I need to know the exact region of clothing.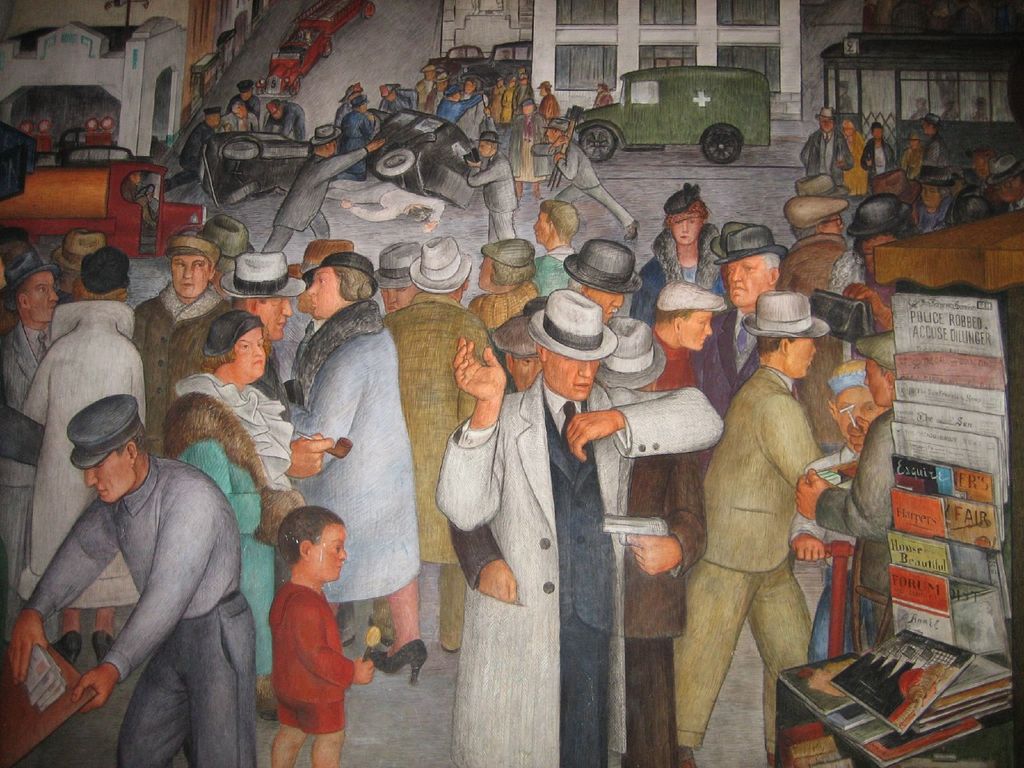
Region: {"x1": 4, "y1": 327, "x2": 45, "y2": 403}.
